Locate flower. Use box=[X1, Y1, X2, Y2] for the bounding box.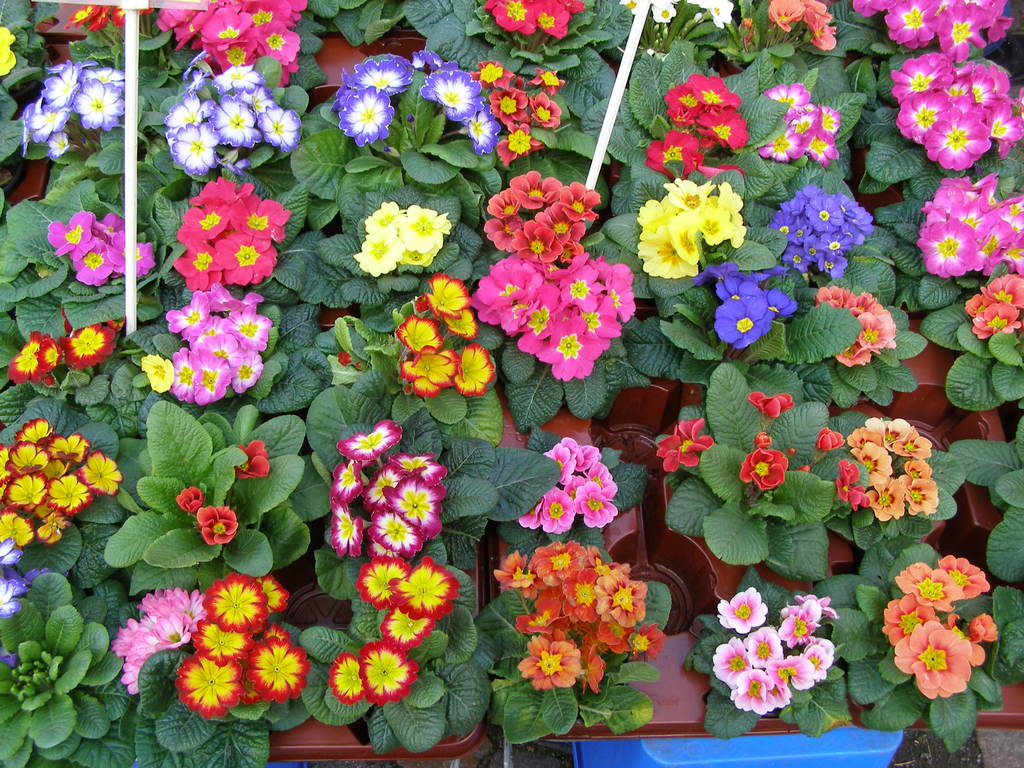
box=[893, 49, 1023, 175].
